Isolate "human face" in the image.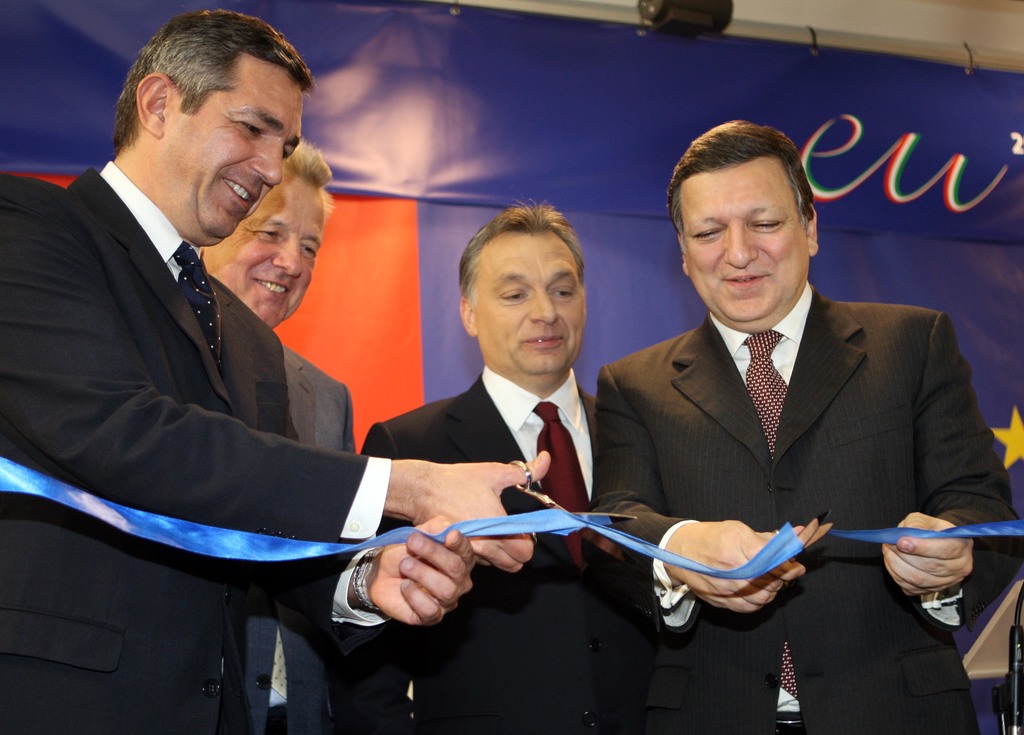
Isolated region: [471, 223, 586, 377].
